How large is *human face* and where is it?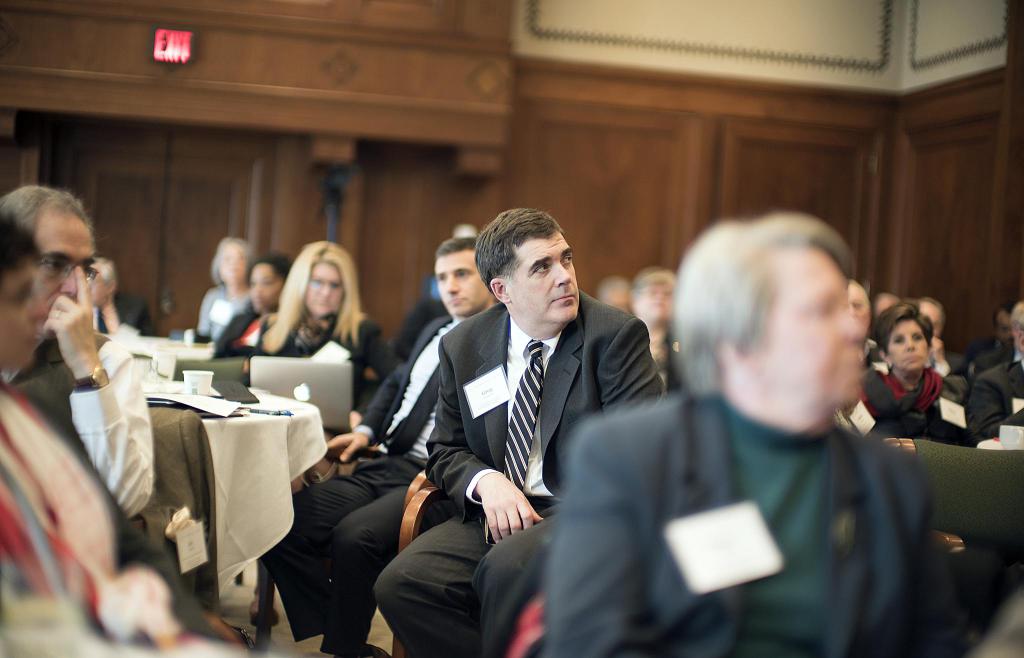
Bounding box: left=249, top=263, right=278, bottom=314.
